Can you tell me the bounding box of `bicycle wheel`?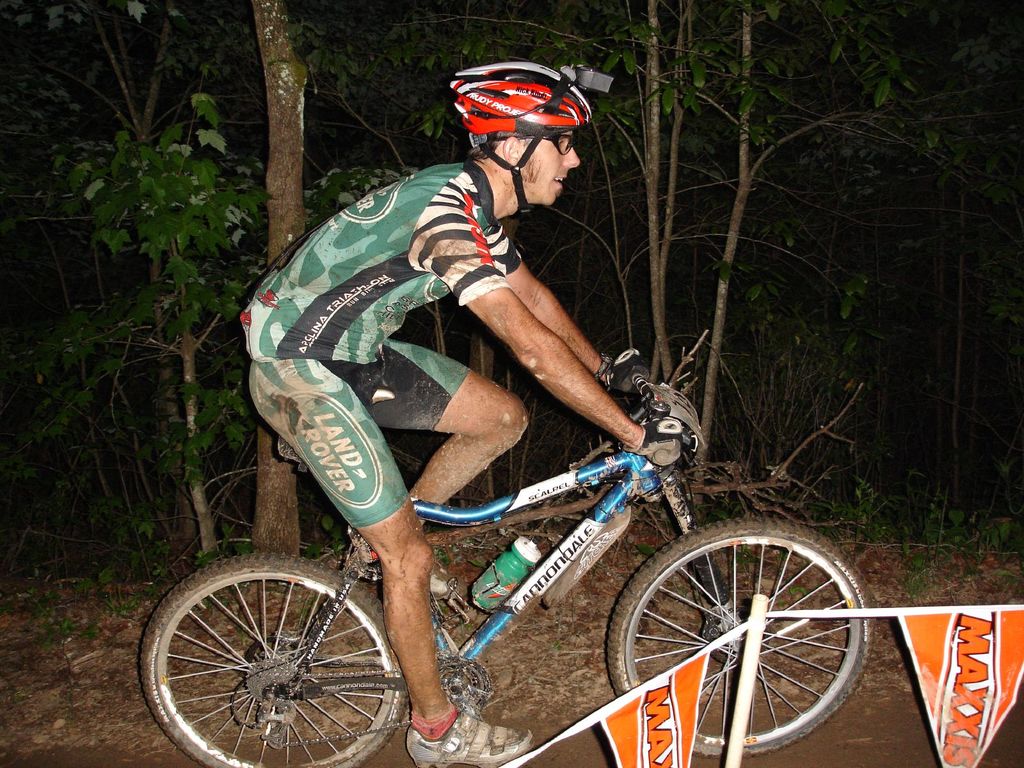
crop(608, 515, 875, 755).
